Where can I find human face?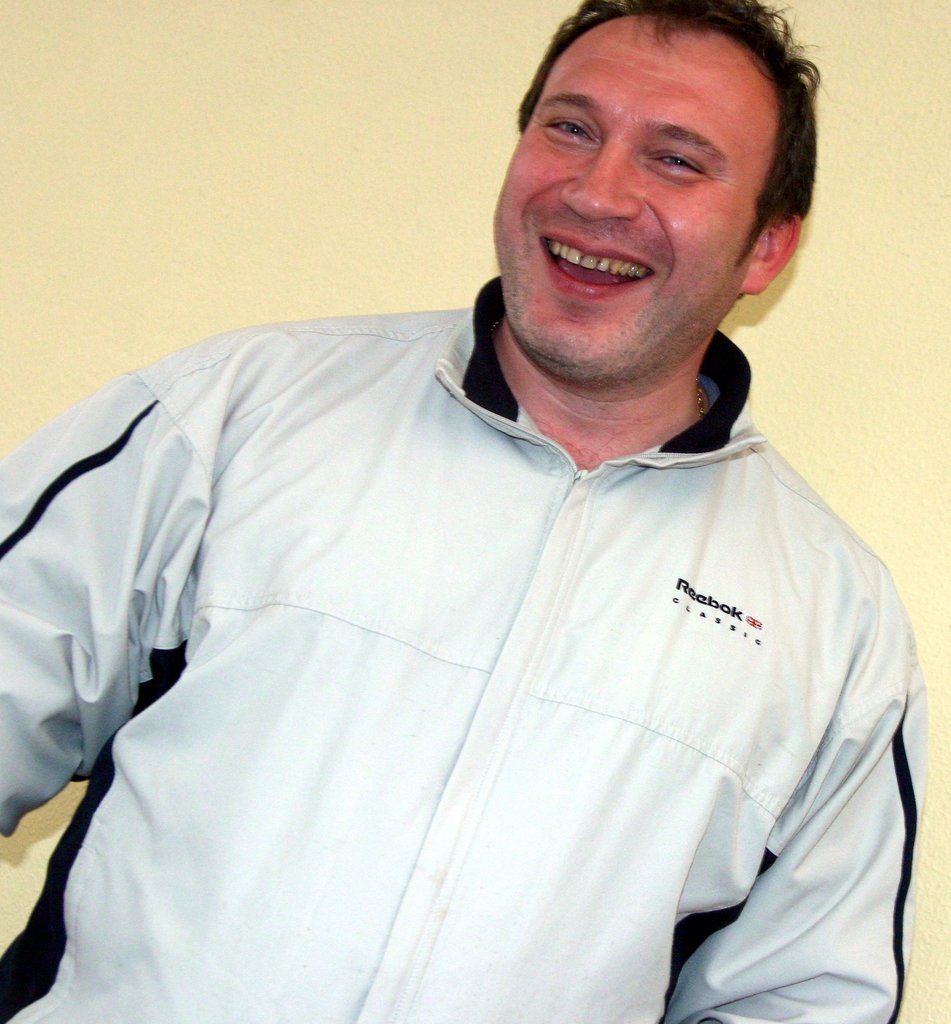
You can find it at [left=487, top=8, right=776, bottom=393].
